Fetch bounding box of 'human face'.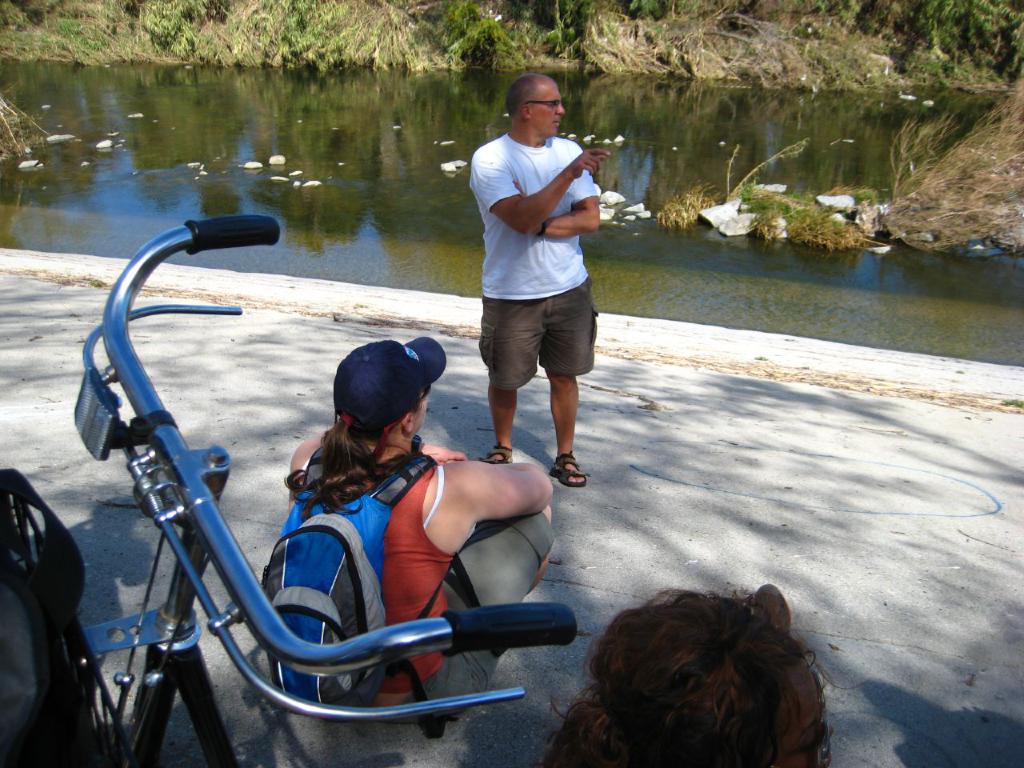
Bbox: [417,387,429,431].
